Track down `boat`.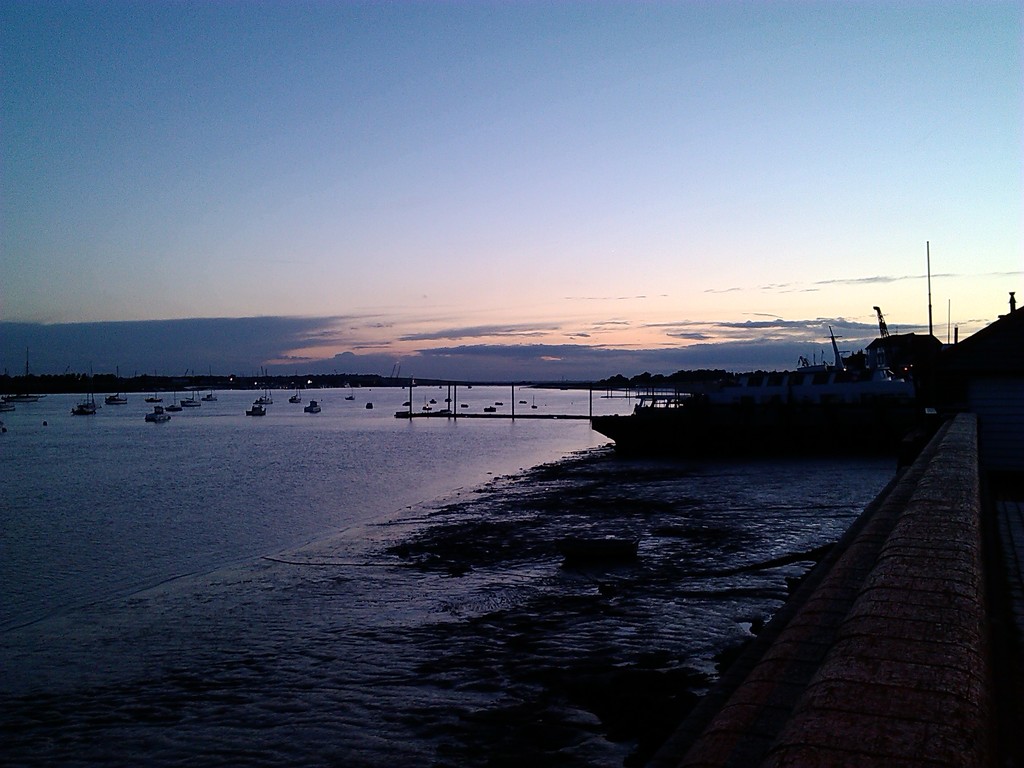
Tracked to [150,412,170,425].
